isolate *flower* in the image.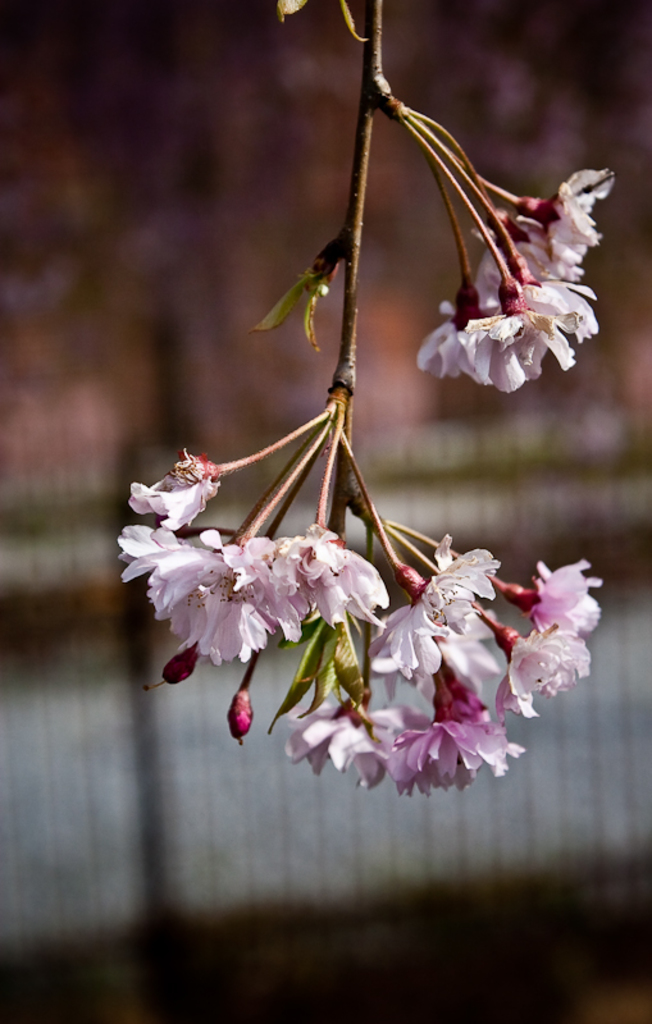
Isolated region: (left=533, top=556, right=605, bottom=632).
